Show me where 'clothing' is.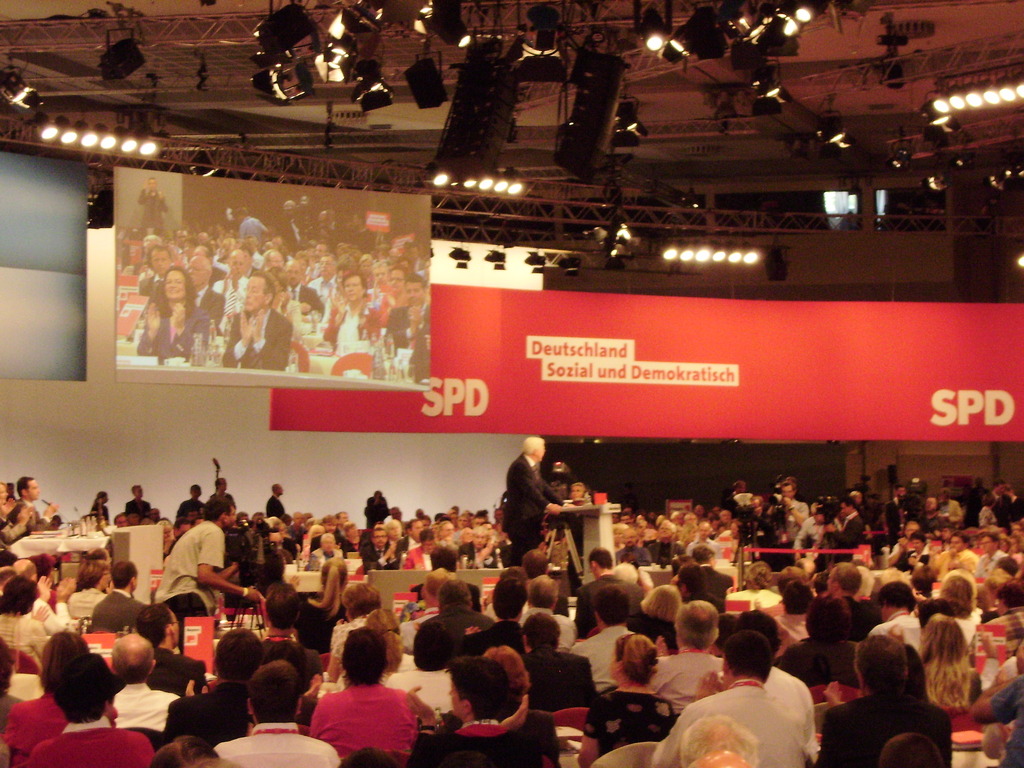
'clothing' is at (147,646,232,683).
